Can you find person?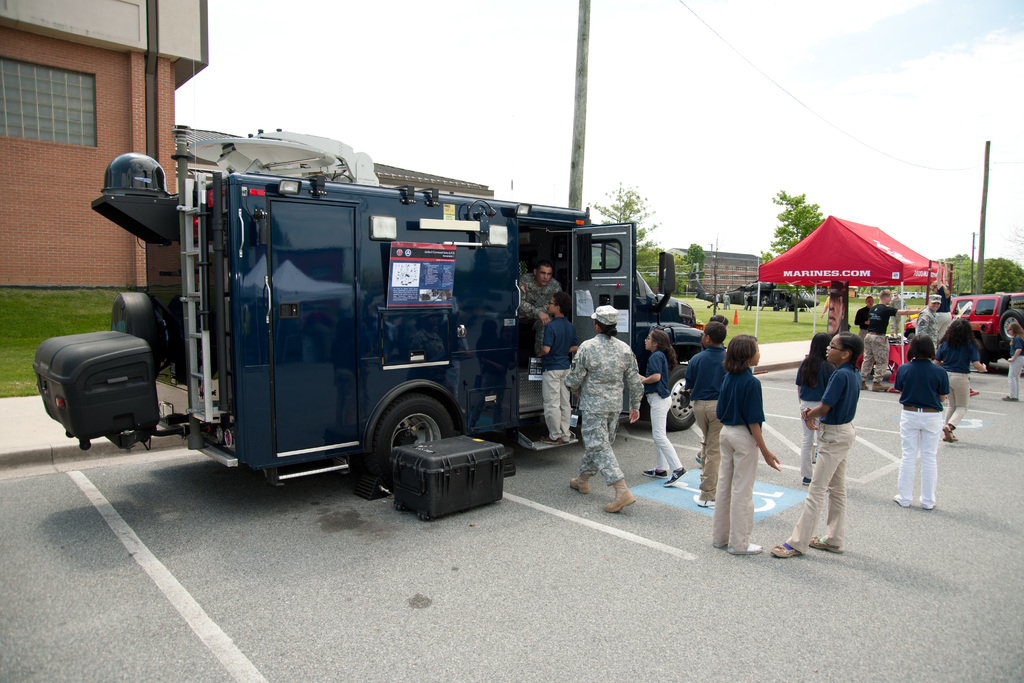
Yes, bounding box: select_region(749, 293, 751, 311).
